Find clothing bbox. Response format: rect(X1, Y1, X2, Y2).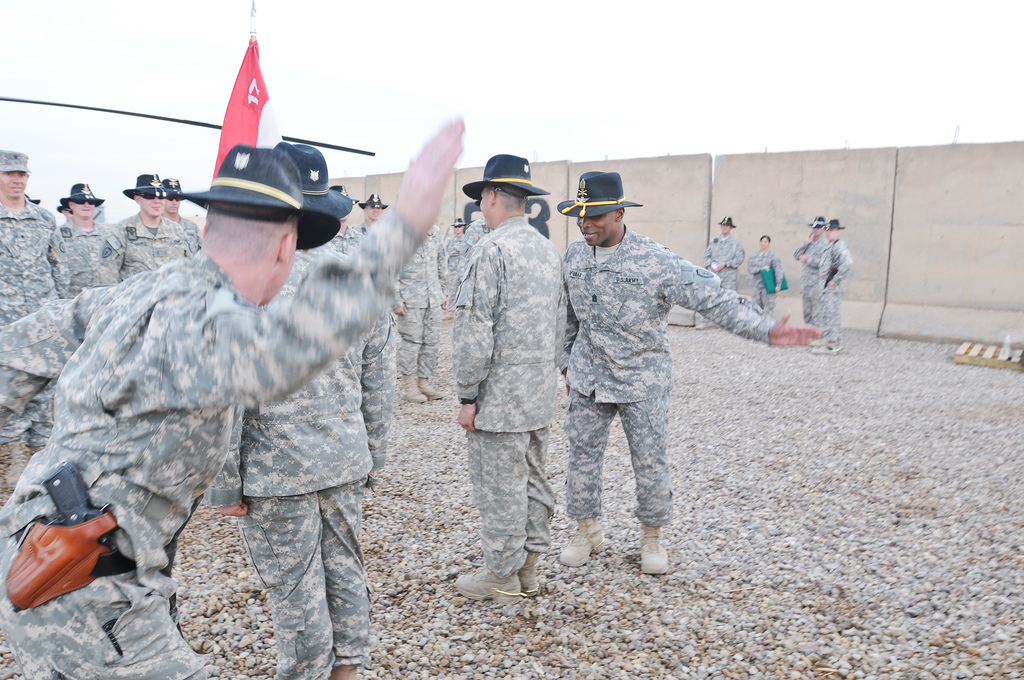
rect(560, 226, 780, 528).
